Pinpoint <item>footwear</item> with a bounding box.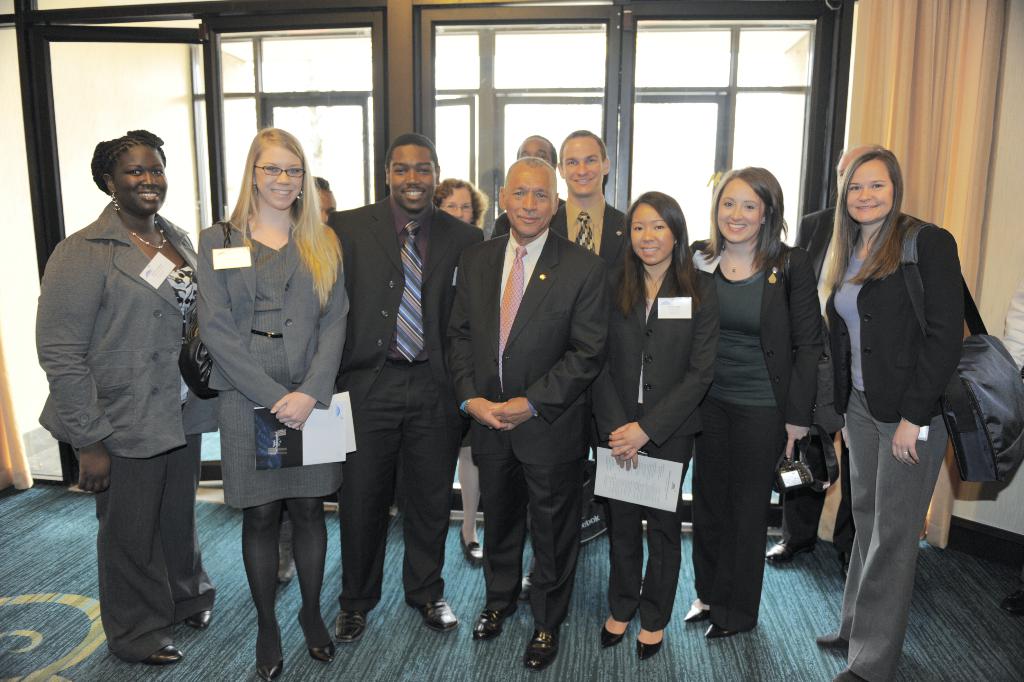
box(514, 567, 532, 603).
